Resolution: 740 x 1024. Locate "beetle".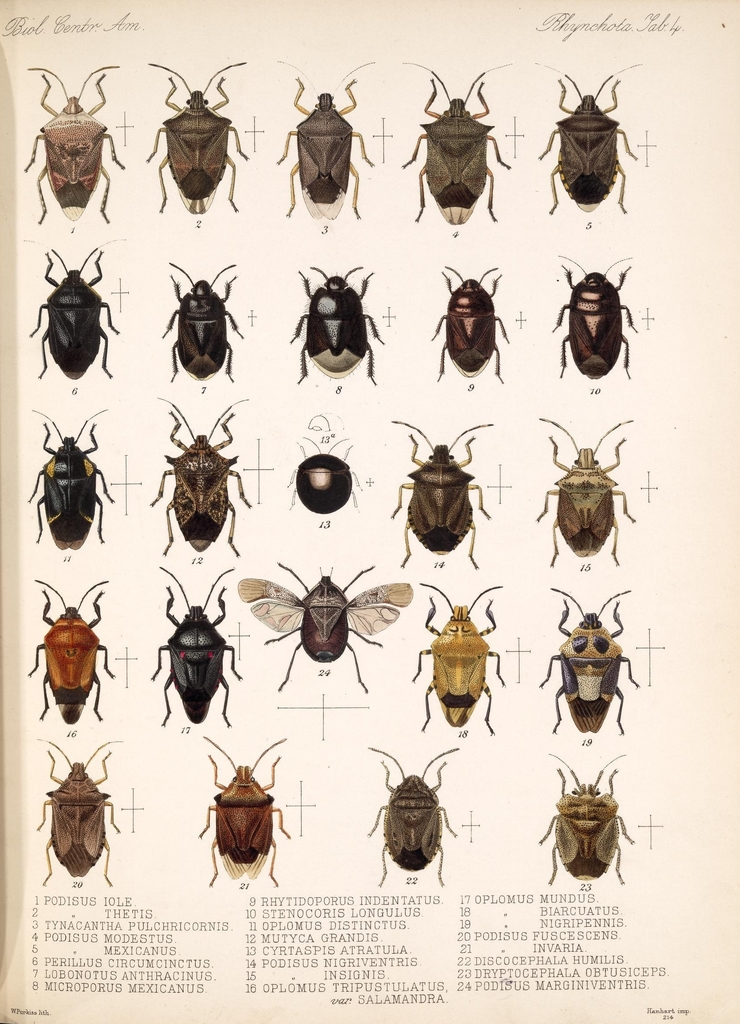
l=278, t=435, r=366, b=531.
